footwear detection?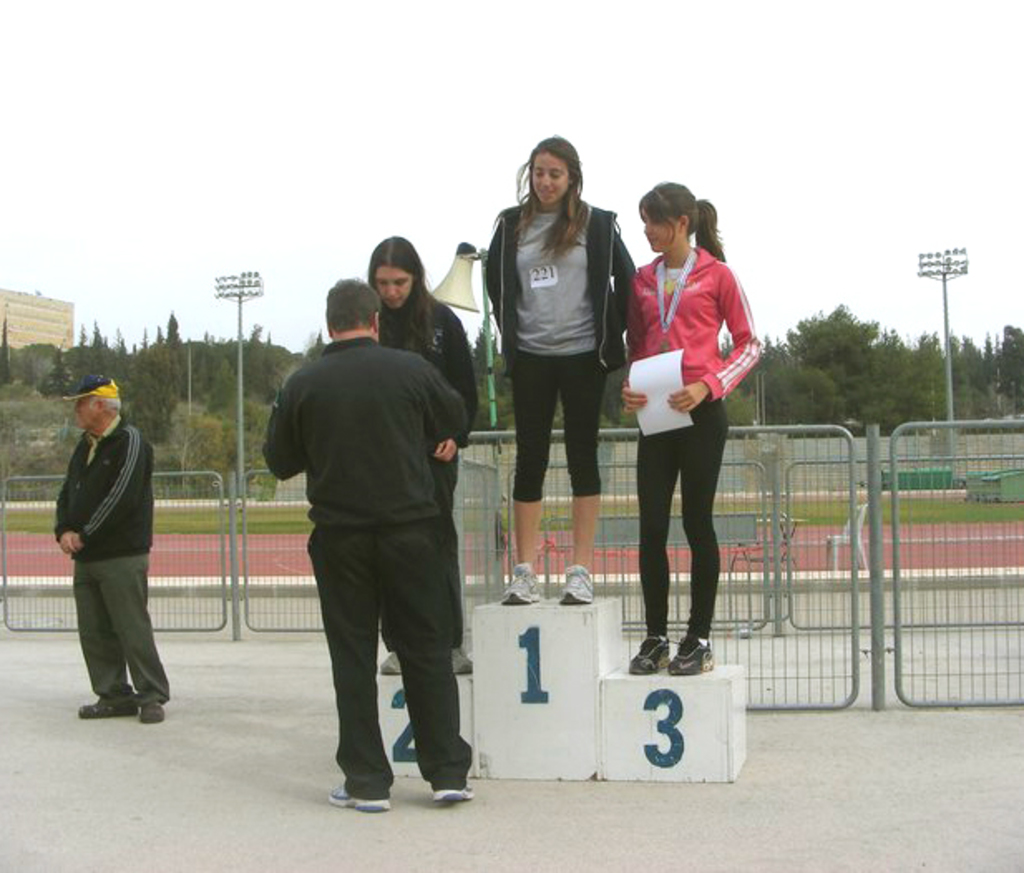
box(327, 783, 392, 812)
